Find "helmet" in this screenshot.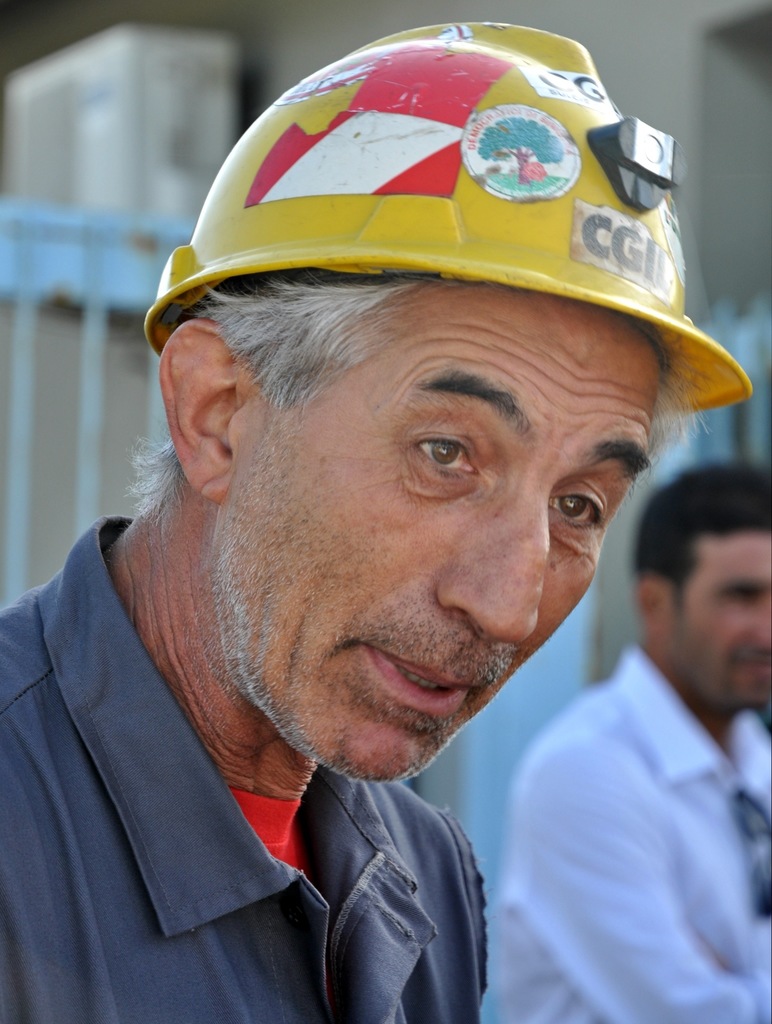
The bounding box for "helmet" is pyautogui.locateOnScreen(177, 30, 710, 417).
